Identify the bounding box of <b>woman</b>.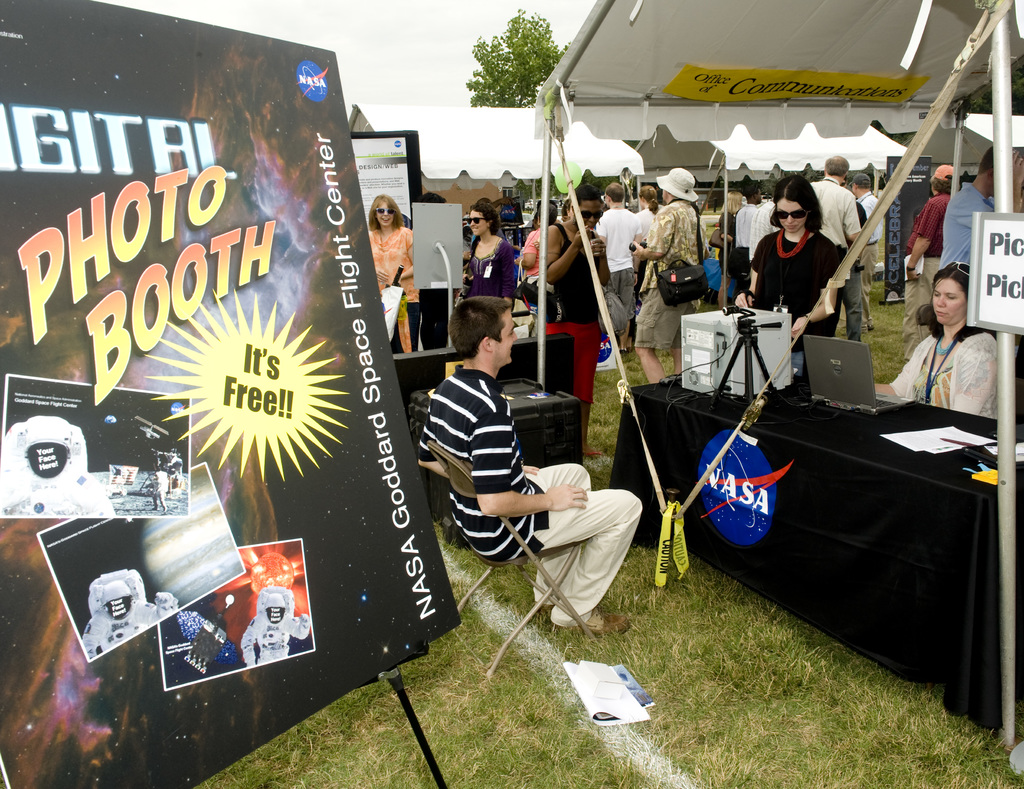
detection(368, 191, 424, 353).
